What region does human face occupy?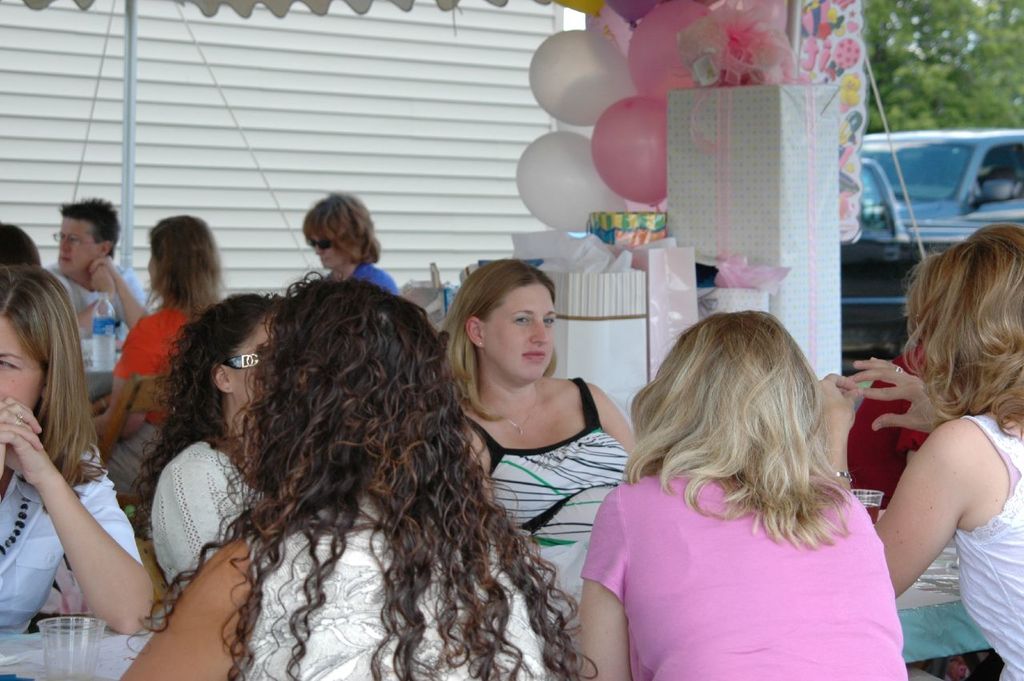
locate(0, 319, 42, 412).
